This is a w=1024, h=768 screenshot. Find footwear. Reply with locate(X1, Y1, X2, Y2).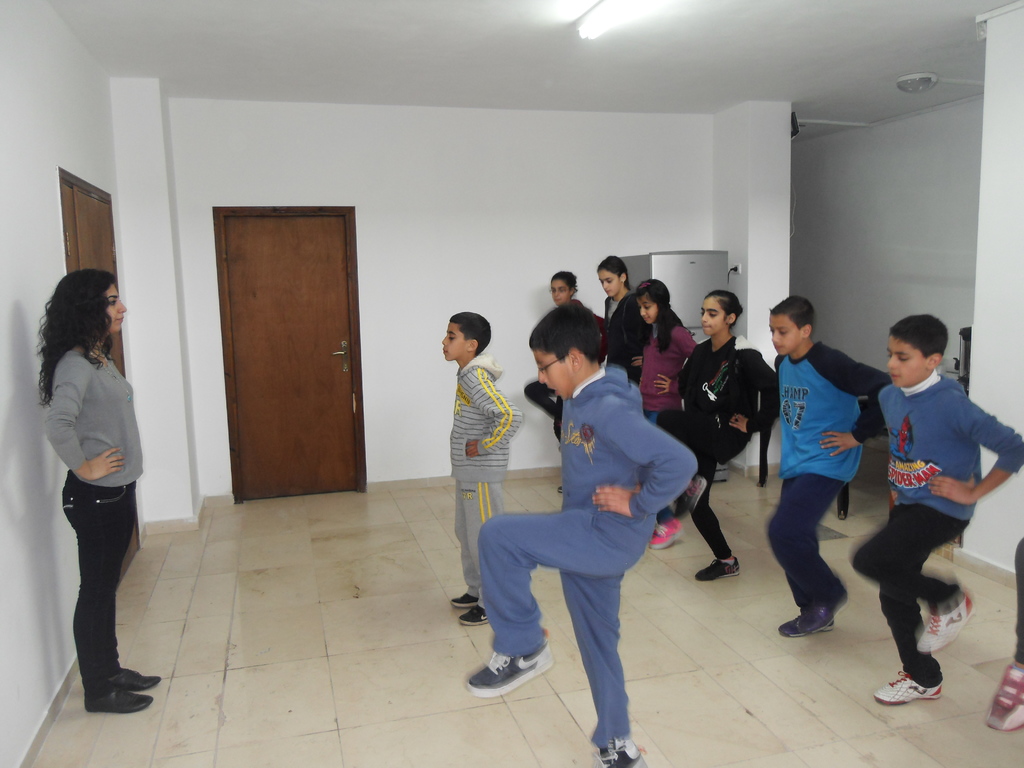
locate(675, 471, 702, 520).
